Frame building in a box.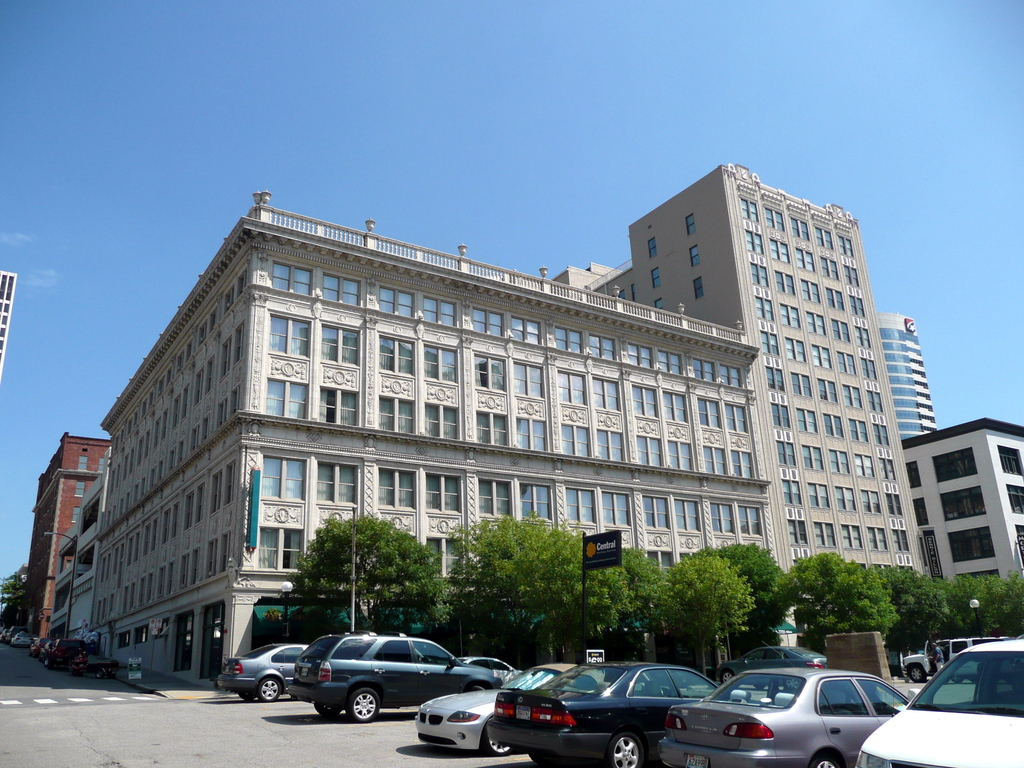
crop(901, 415, 1023, 585).
